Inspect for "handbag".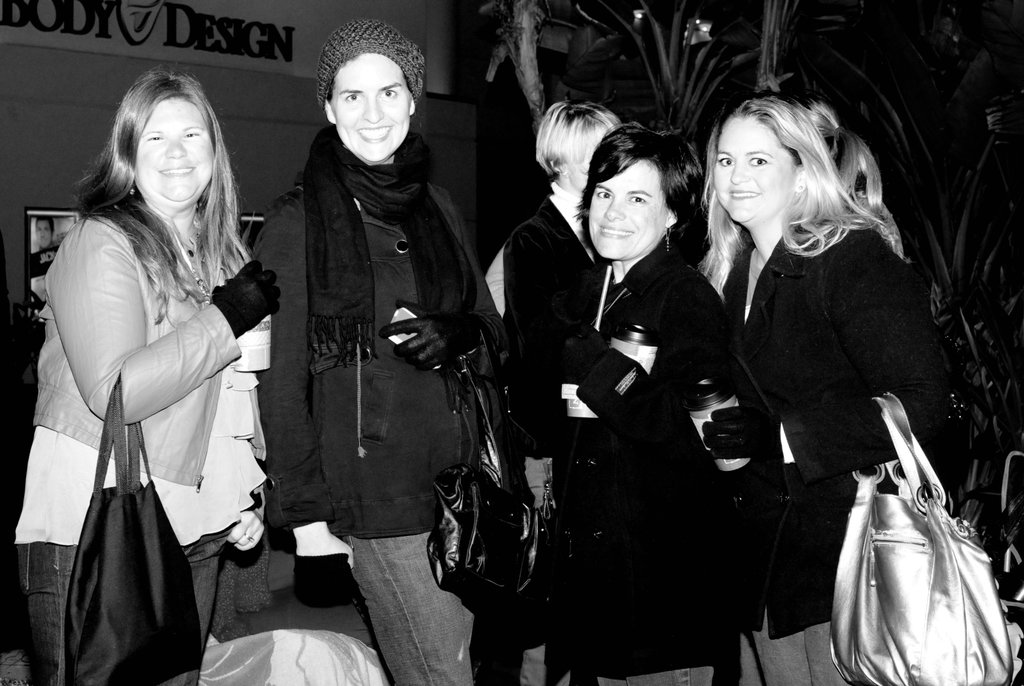
Inspection: select_region(47, 373, 217, 685).
